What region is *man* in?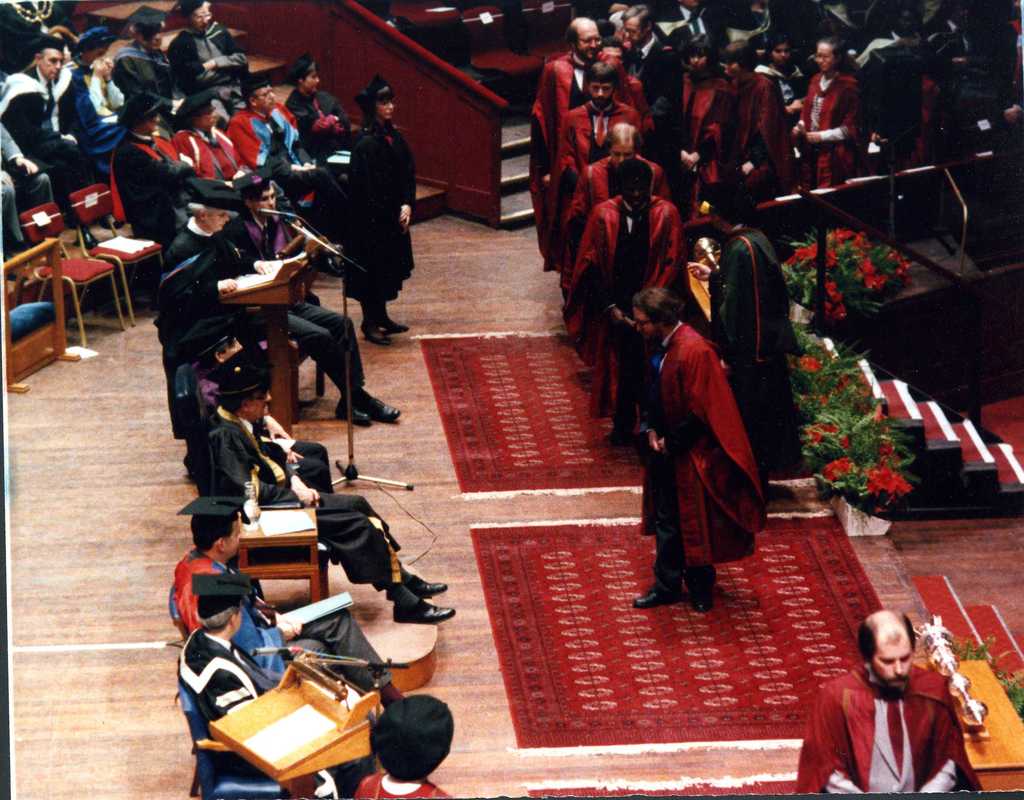
[0,32,78,183].
